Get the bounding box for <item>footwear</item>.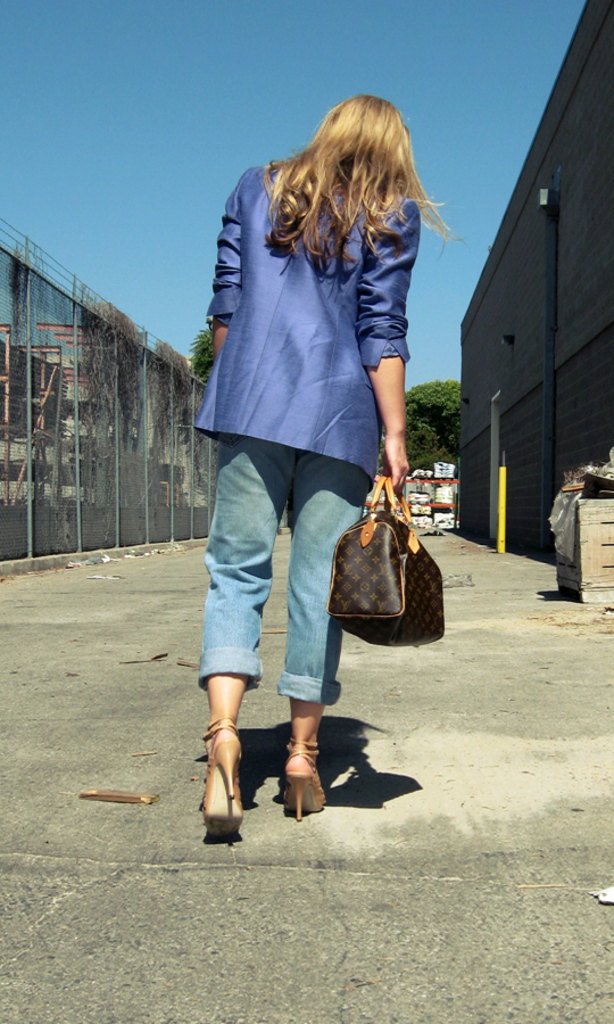
select_region(196, 704, 259, 858).
